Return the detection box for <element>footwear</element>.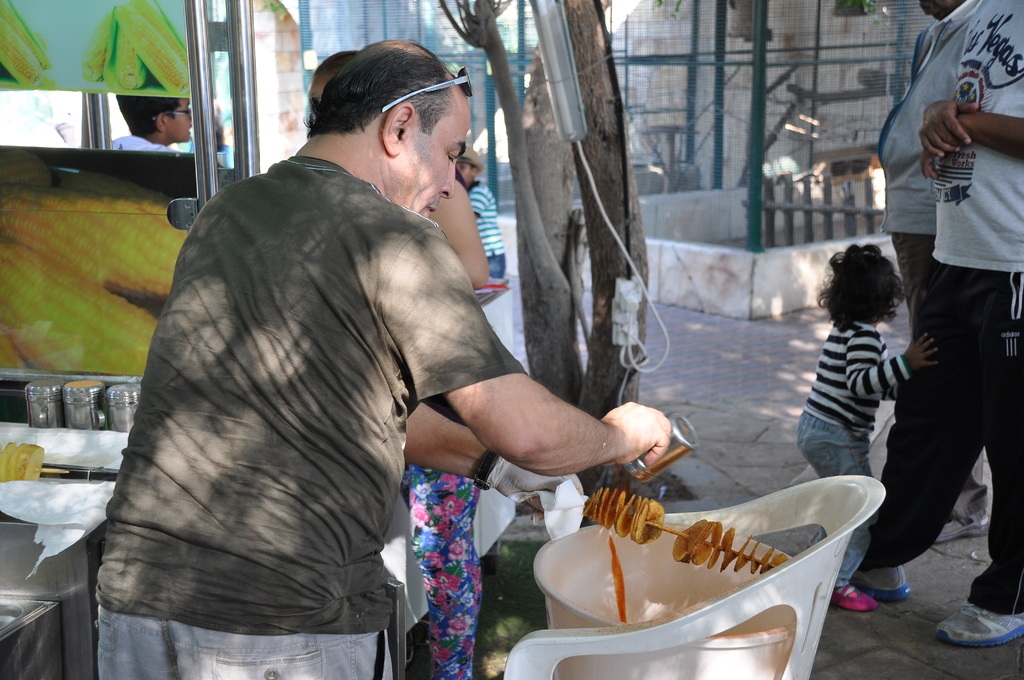
pyautogui.locateOnScreen(934, 506, 986, 547).
